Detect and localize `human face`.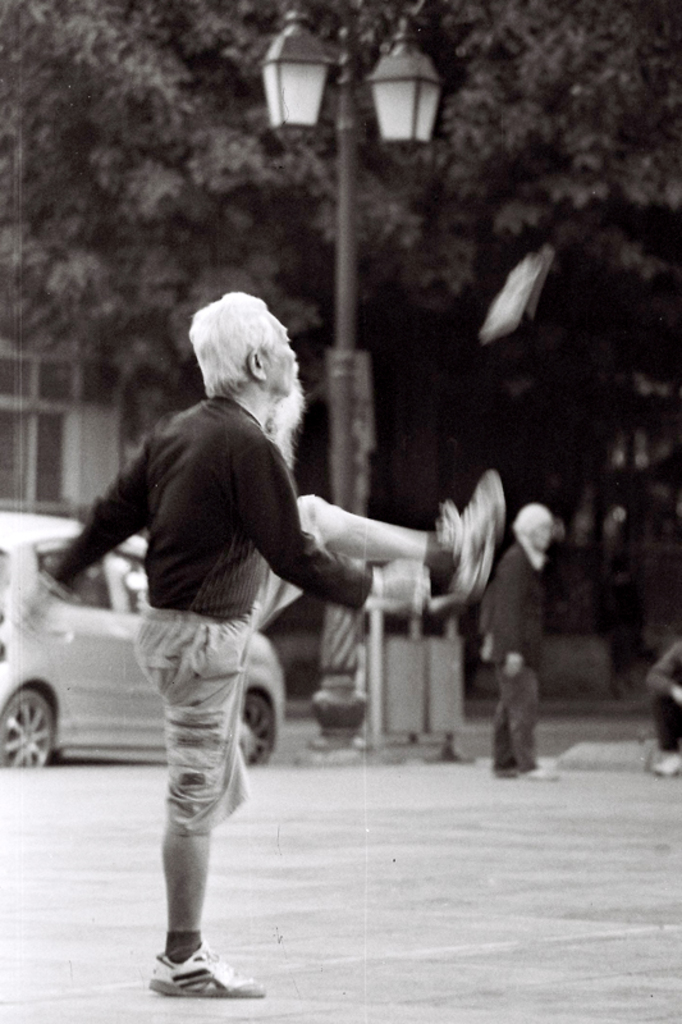
Localized at <bbox>258, 319, 298, 394</bbox>.
